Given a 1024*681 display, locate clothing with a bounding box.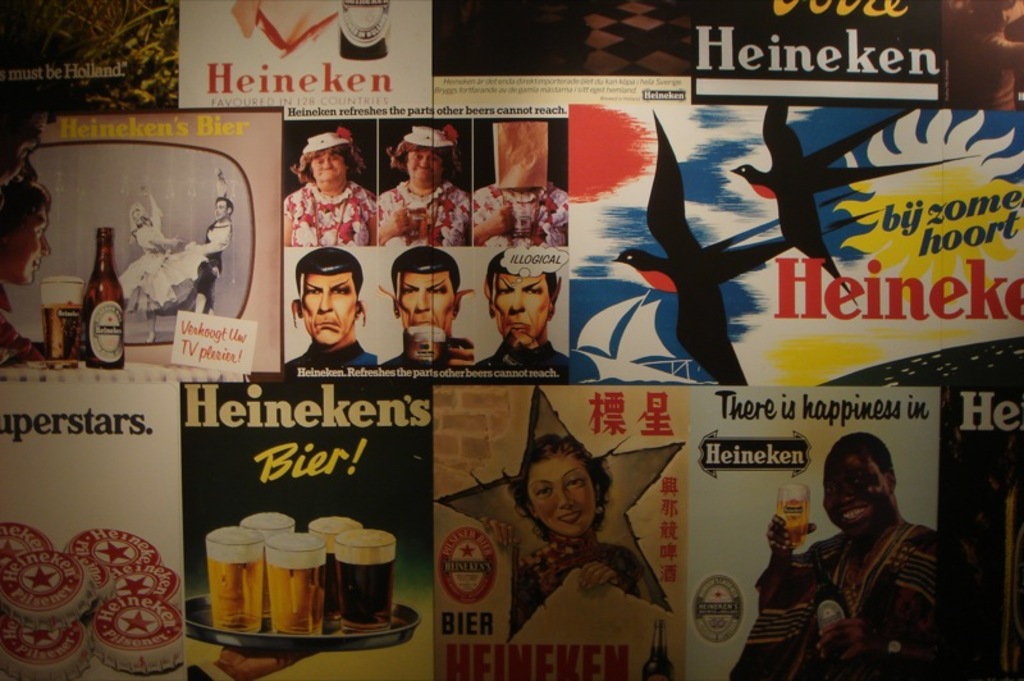
Located: bbox=(122, 204, 209, 310).
